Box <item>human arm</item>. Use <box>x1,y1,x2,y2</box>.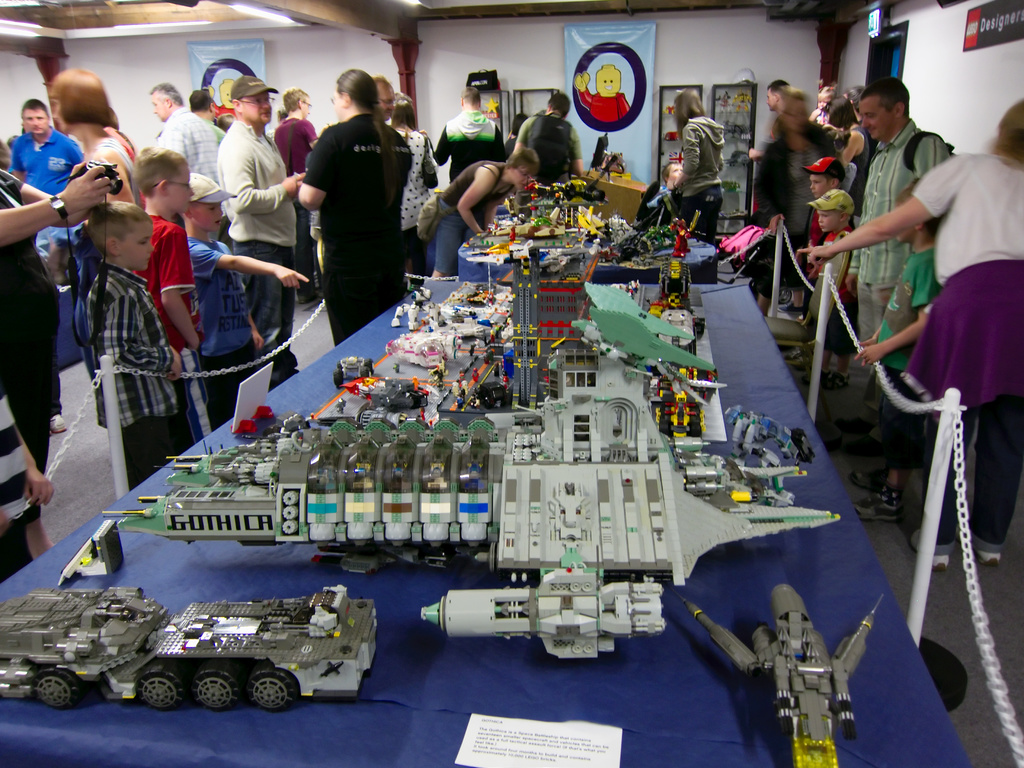
<box>668,124,705,185</box>.
